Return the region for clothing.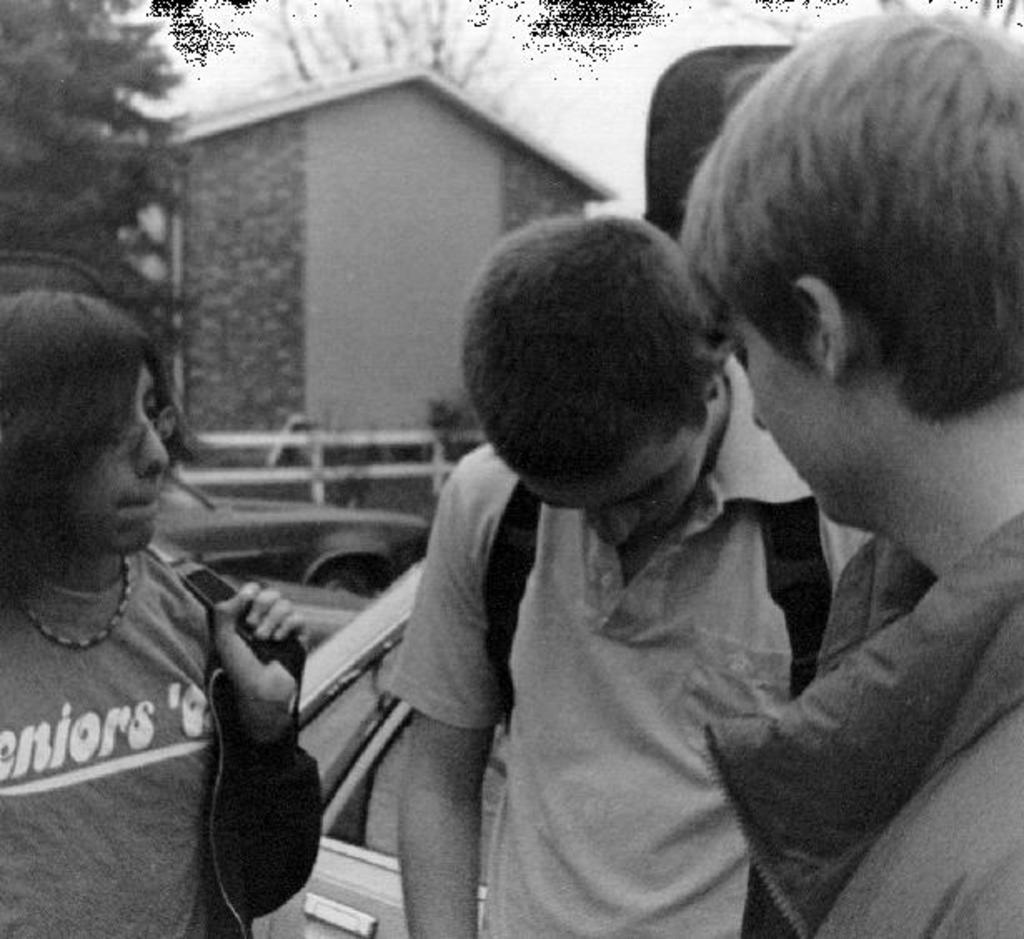
left=366, top=346, right=901, bottom=937.
